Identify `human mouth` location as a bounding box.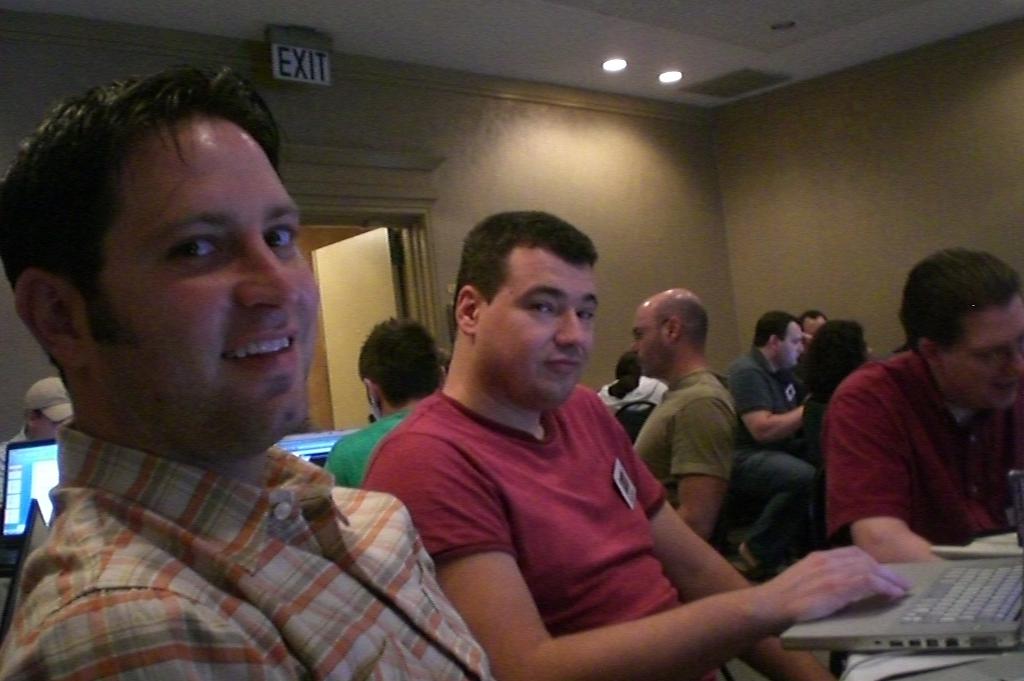
{"left": 630, "top": 358, "right": 643, "bottom": 368}.
